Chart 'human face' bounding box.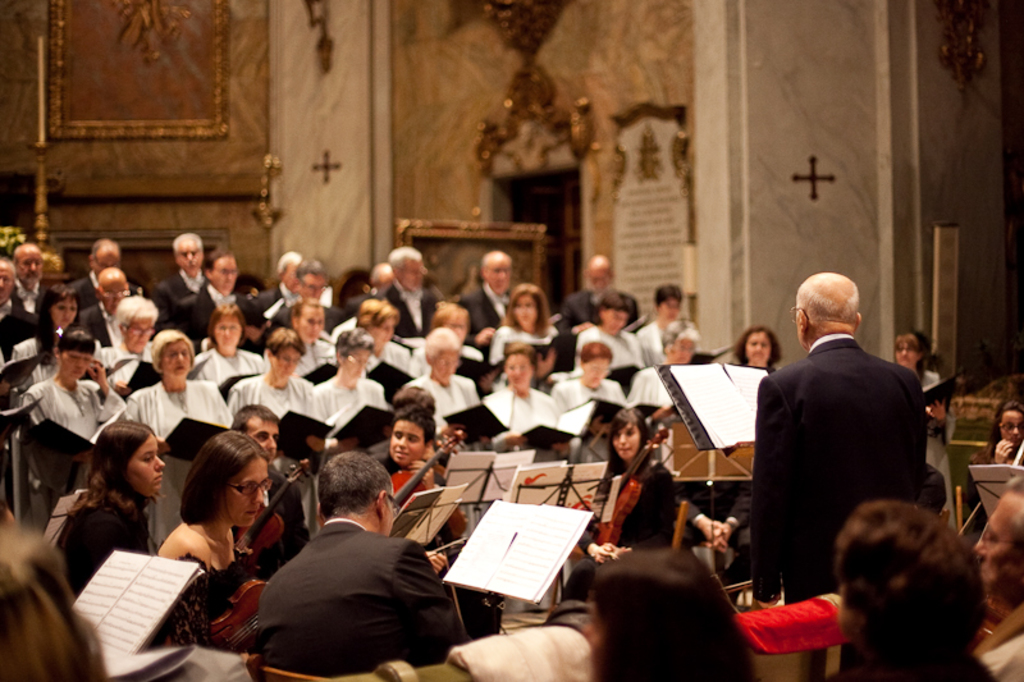
Charted: 436:349:458:383.
